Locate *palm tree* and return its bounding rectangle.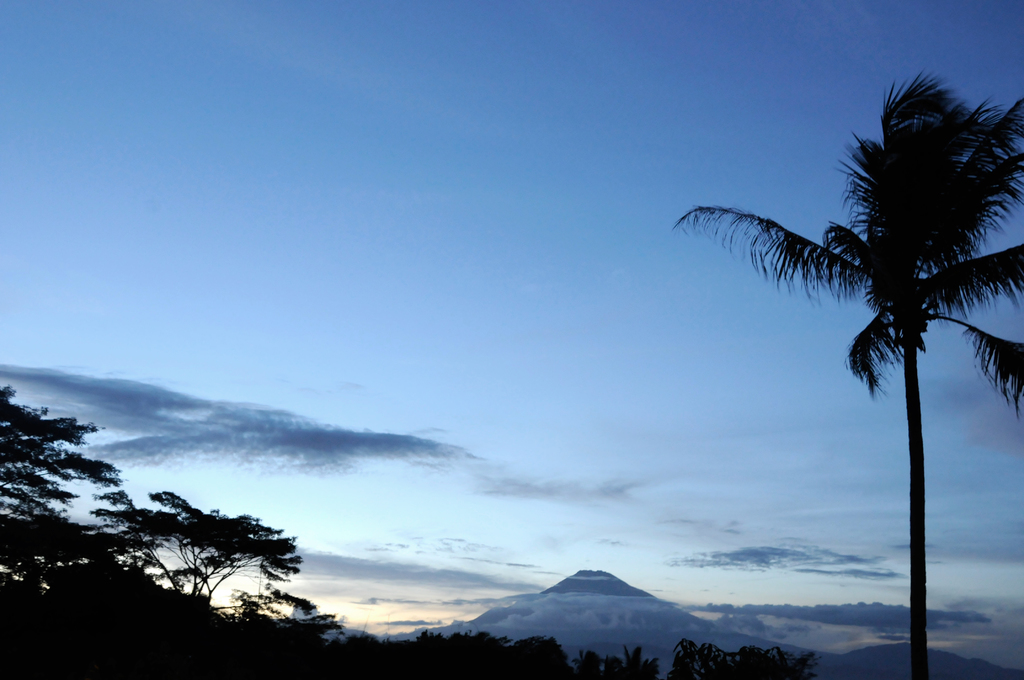
left=670, top=70, right=1023, bottom=676.
